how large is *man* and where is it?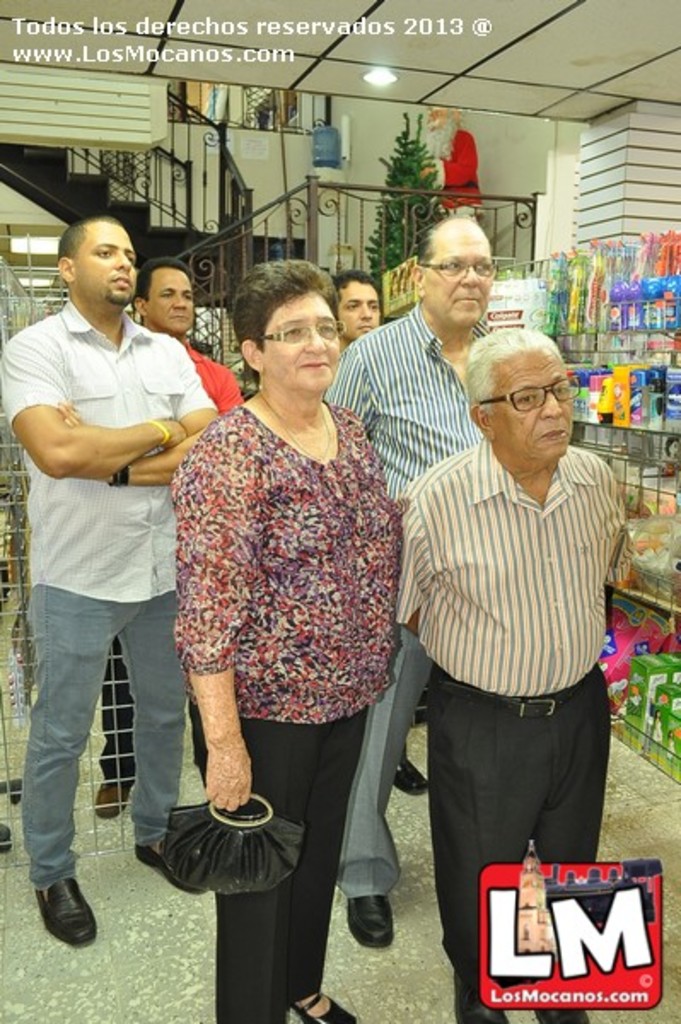
Bounding box: Rect(333, 208, 497, 954).
